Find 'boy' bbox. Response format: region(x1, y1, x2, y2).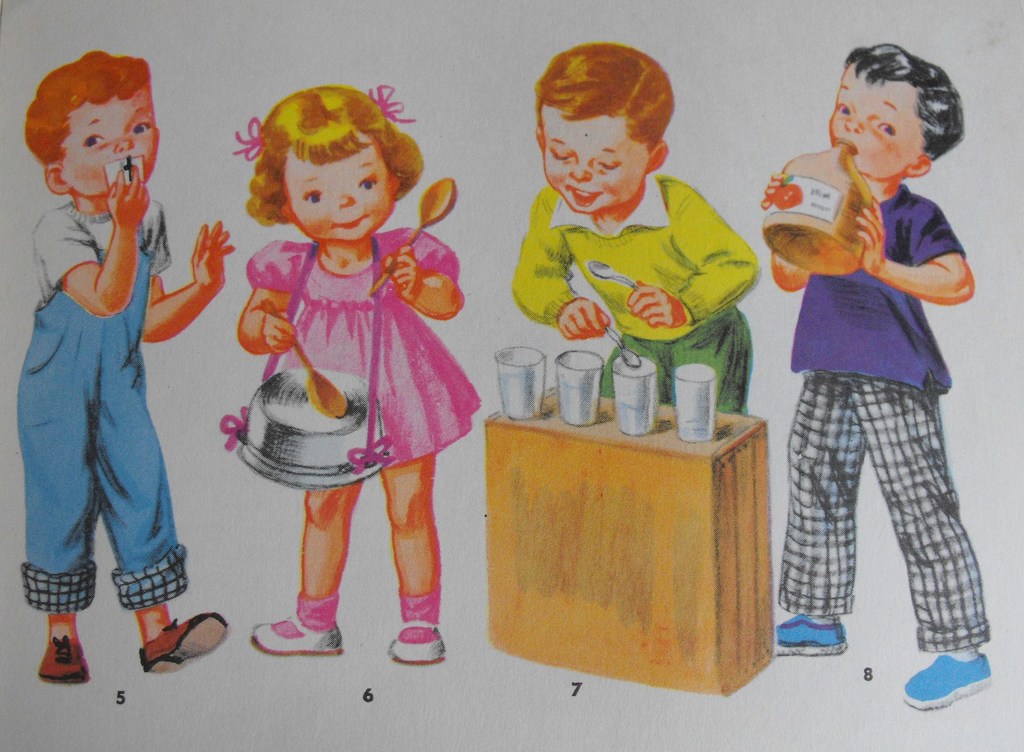
region(487, 28, 769, 433).
